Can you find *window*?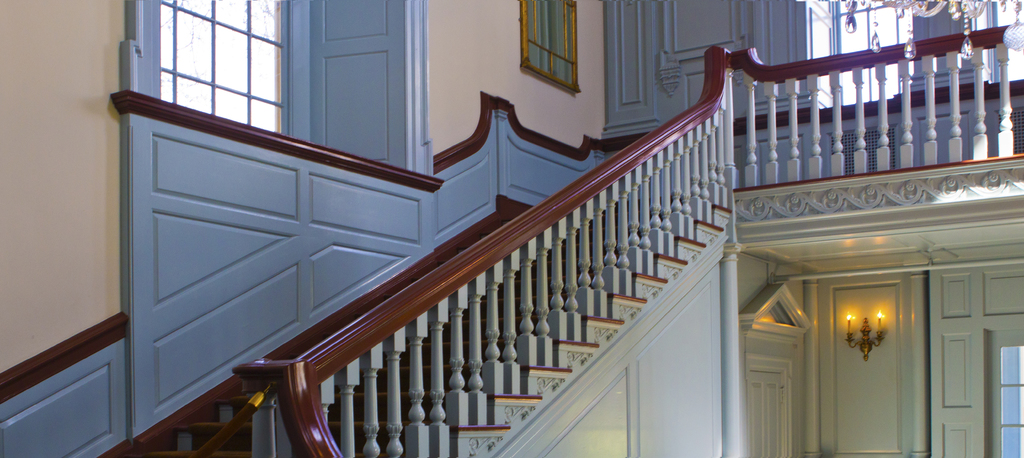
Yes, bounding box: 977 333 1023 457.
